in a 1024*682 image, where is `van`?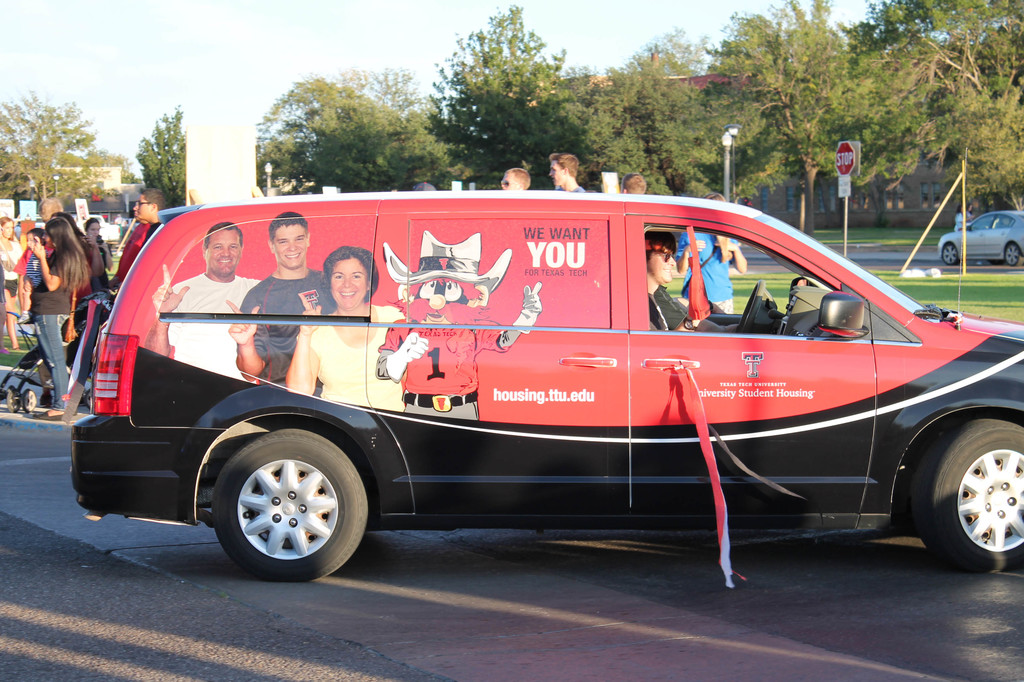
[68, 190, 1023, 589].
